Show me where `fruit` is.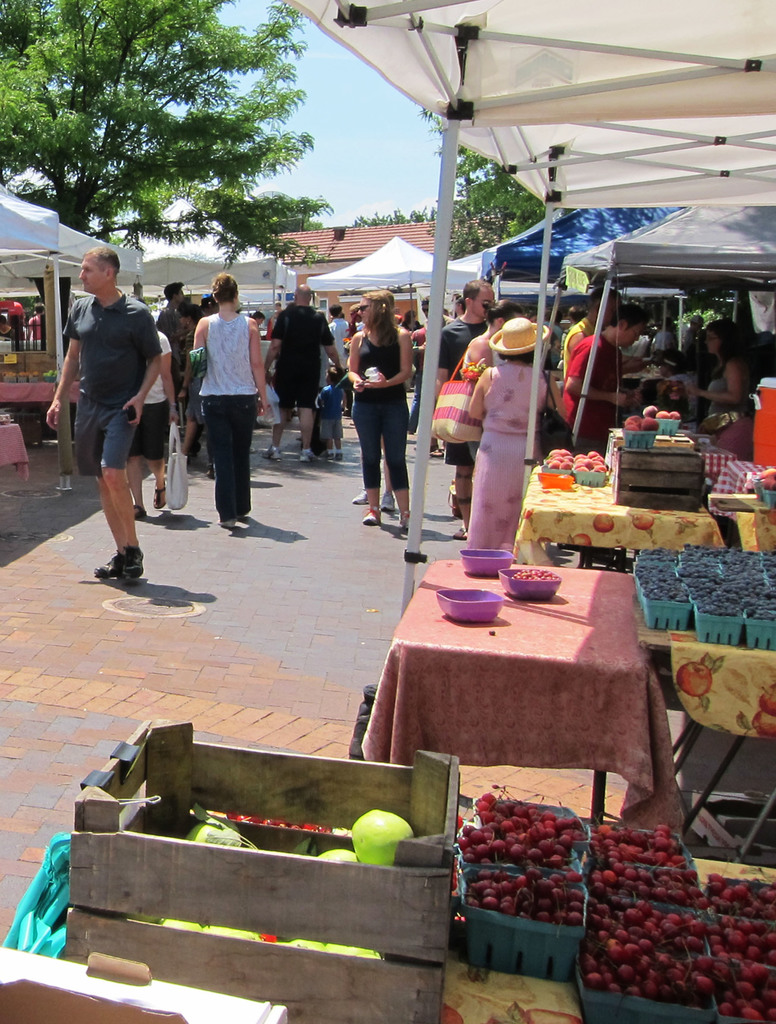
`fruit` is at 752,710,775,739.
